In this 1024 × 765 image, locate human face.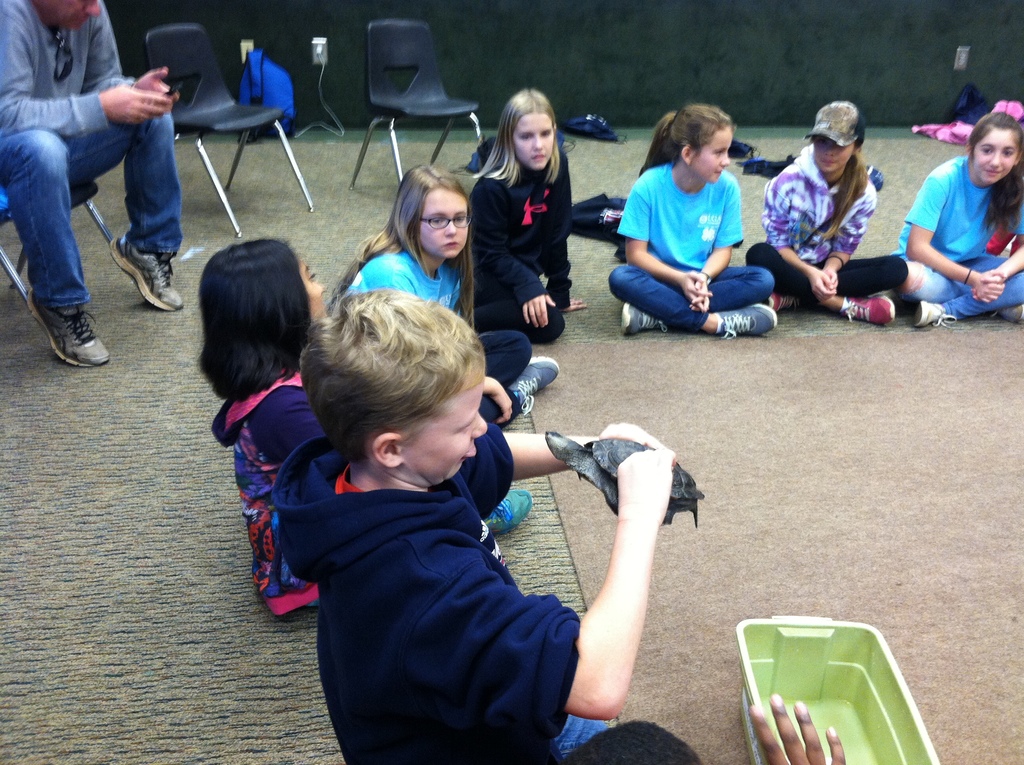
Bounding box: bbox(406, 344, 490, 481).
